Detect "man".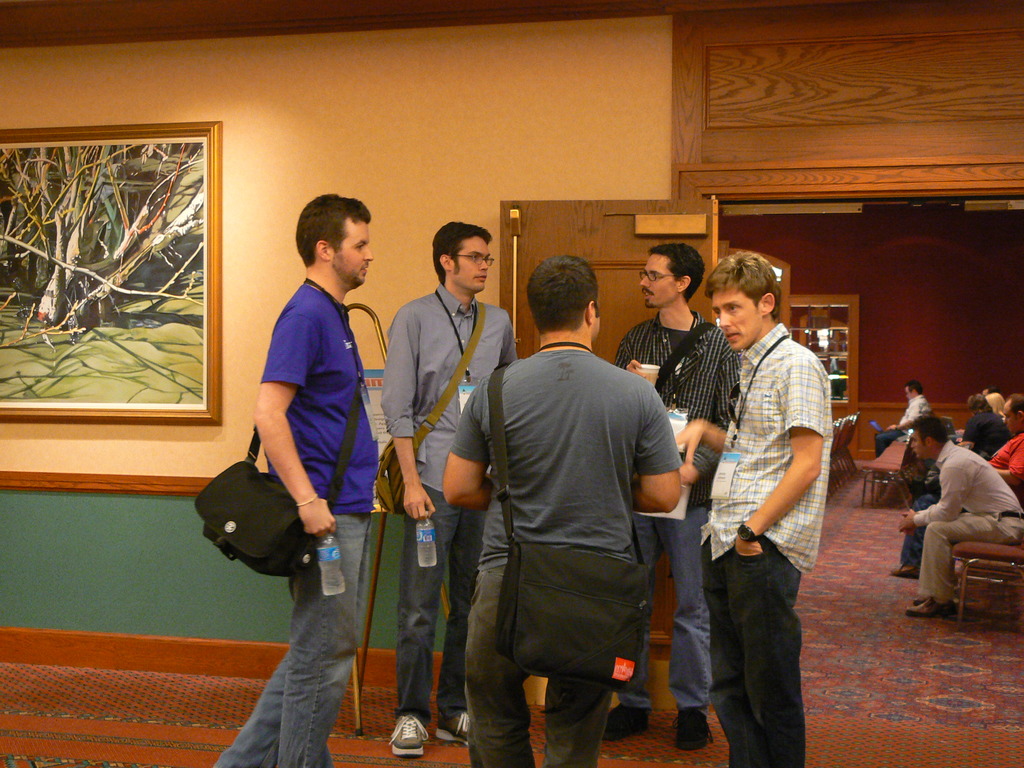
Detected at x1=438, y1=261, x2=675, y2=721.
